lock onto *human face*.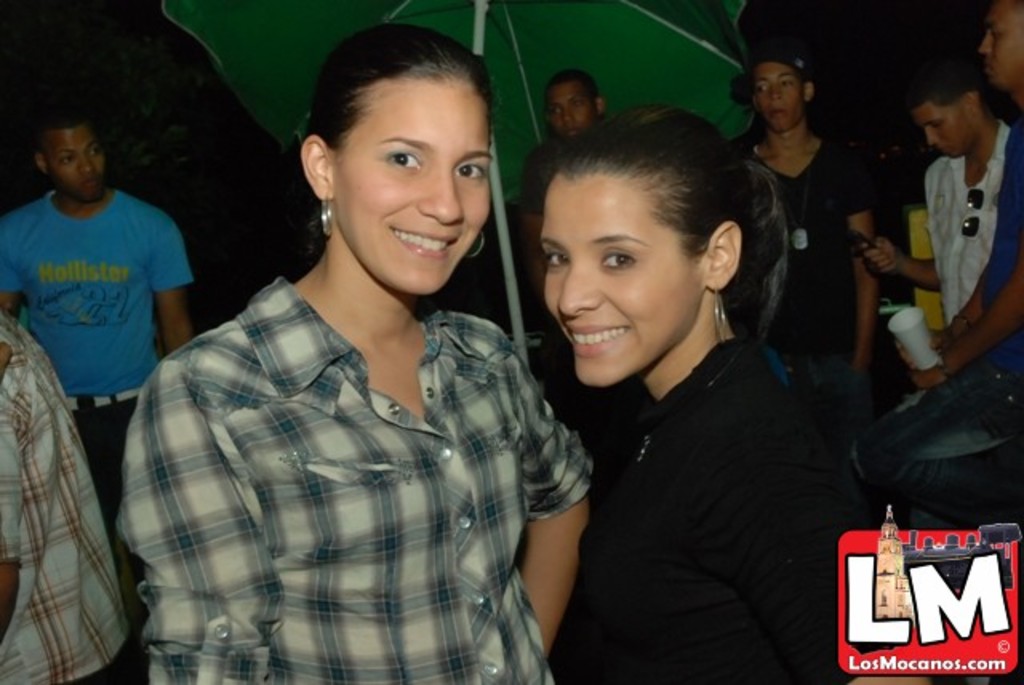
Locked: rect(336, 69, 493, 291).
